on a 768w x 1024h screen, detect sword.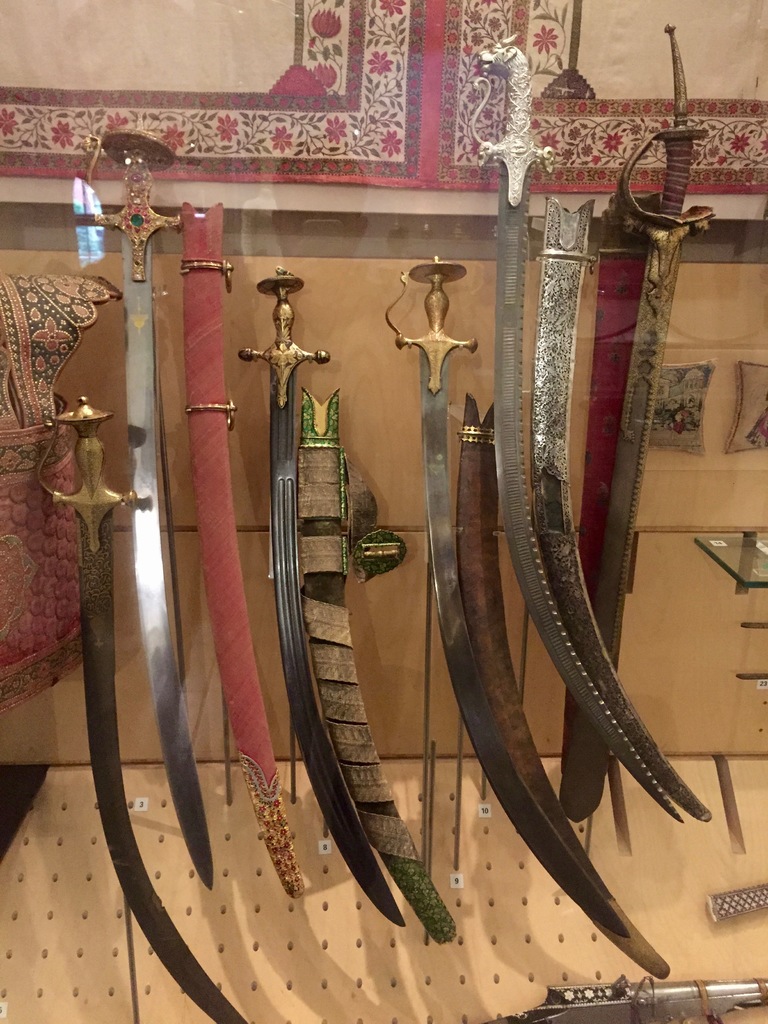
(470, 30, 682, 820).
